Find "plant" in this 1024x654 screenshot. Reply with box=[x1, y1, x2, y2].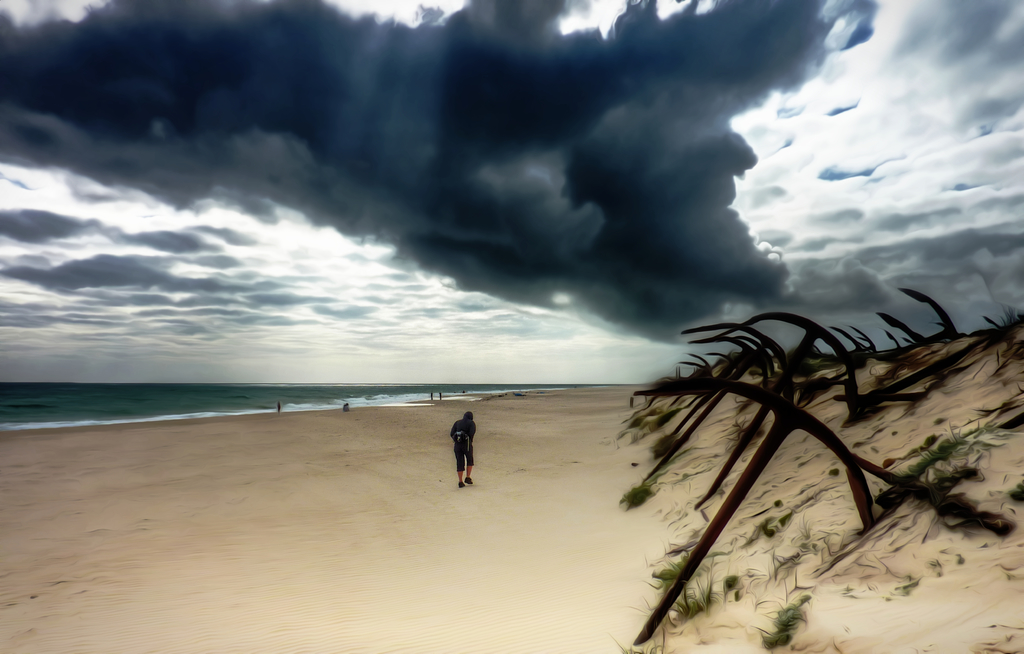
box=[624, 476, 653, 507].
